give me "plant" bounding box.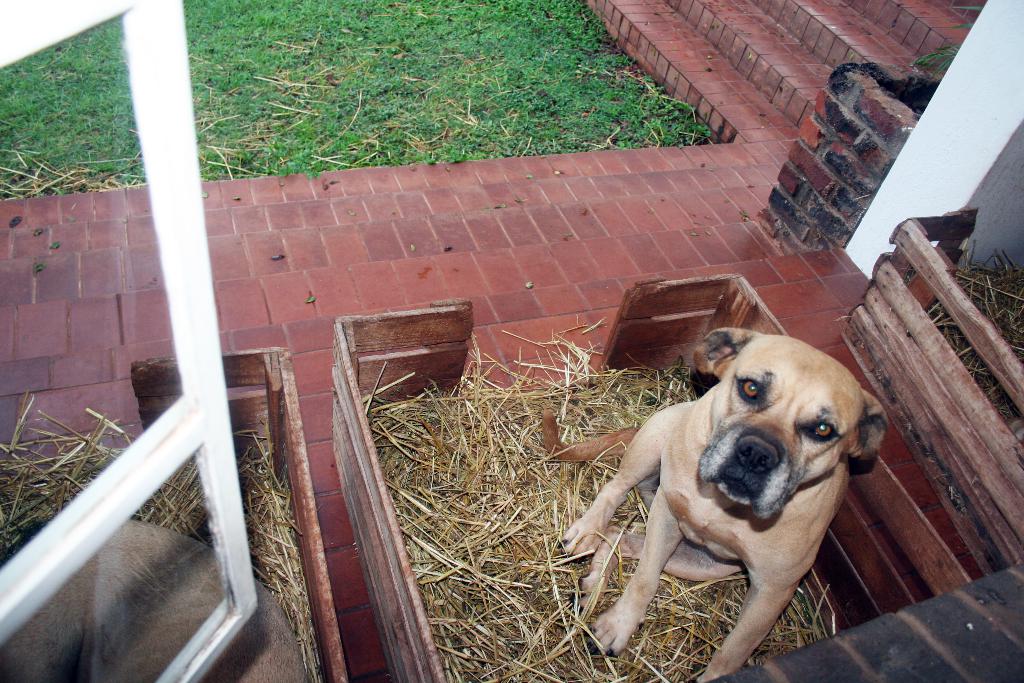
(183, 0, 715, 177).
